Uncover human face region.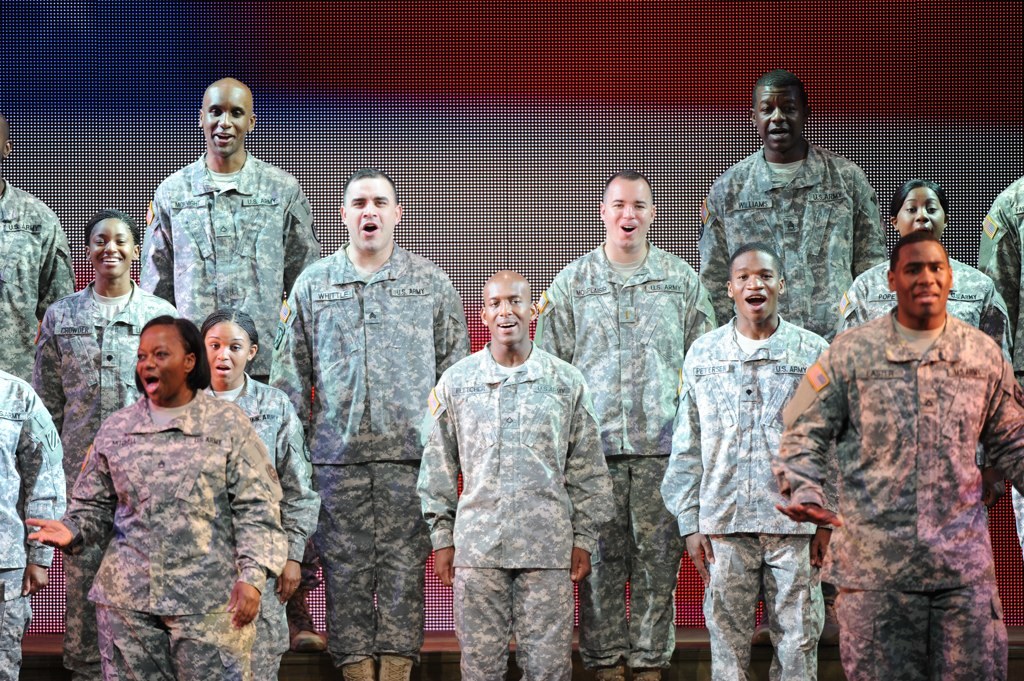
Uncovered: (200,85,248,158).
